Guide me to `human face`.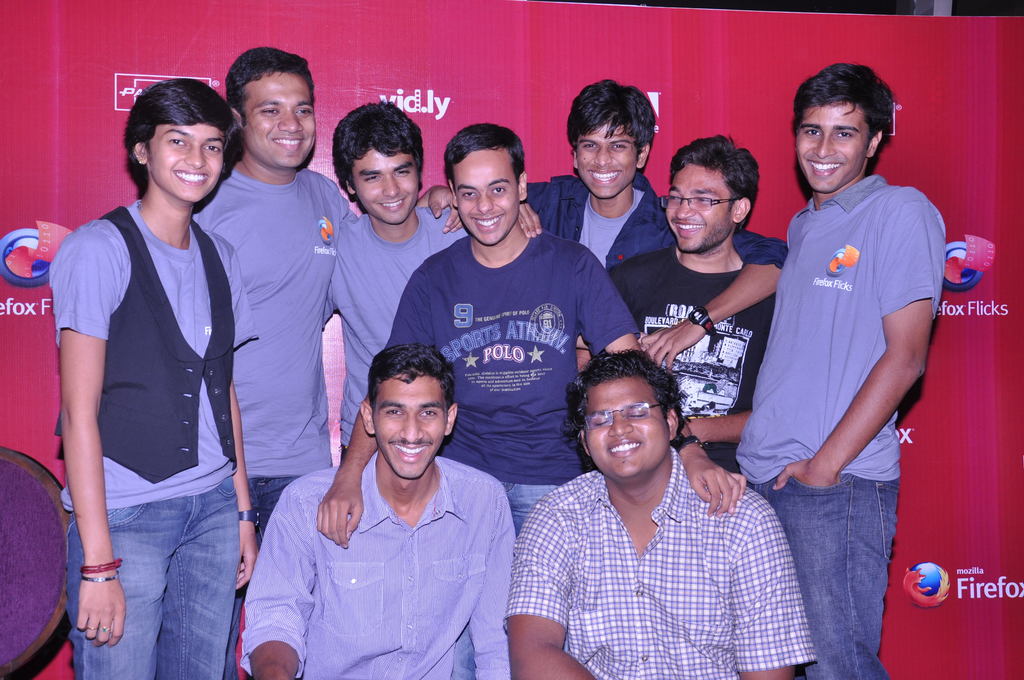
Guidance: crop(152, 125, 225, 200).
